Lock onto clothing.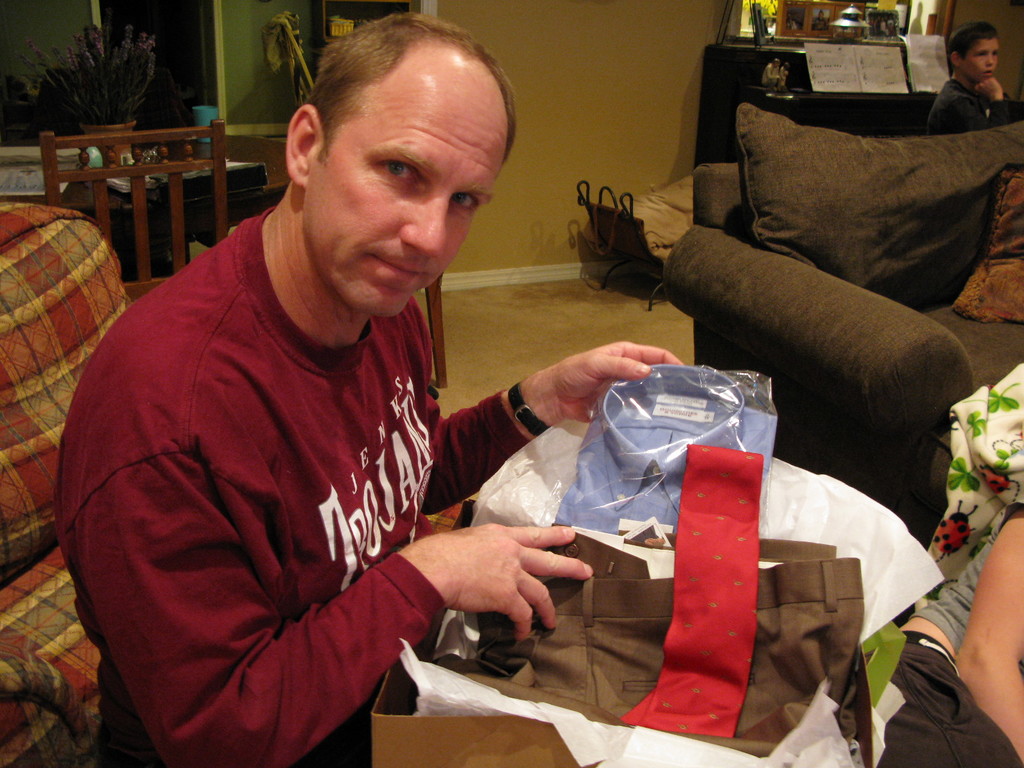
Locked: l=551, t=363, r=779, b=538.
